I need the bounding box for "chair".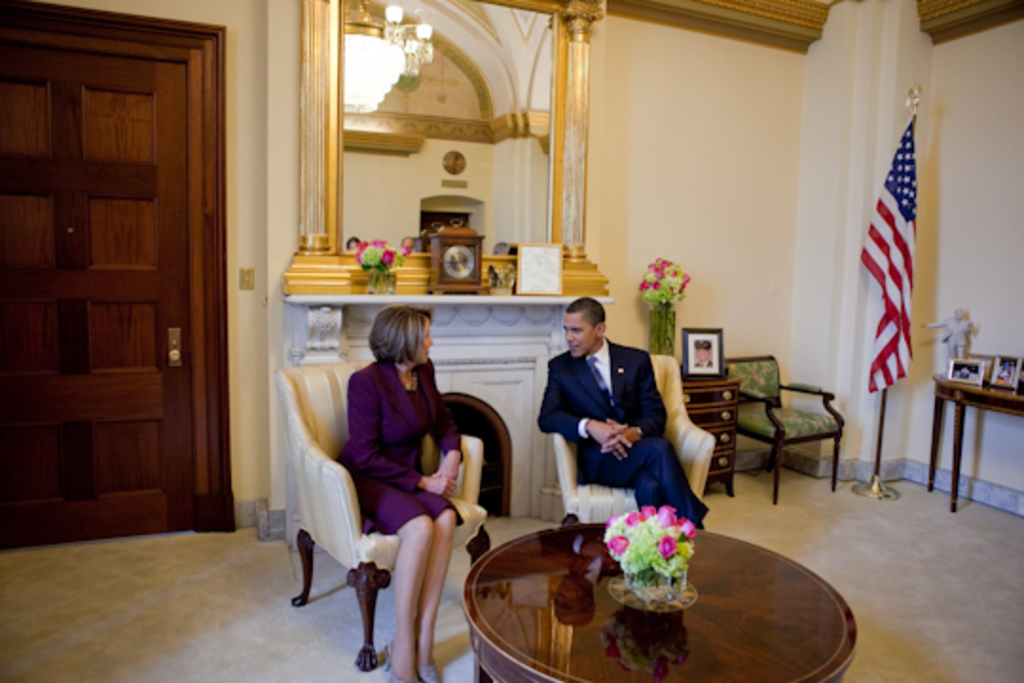
Here it is: [x1=548, y1=347, x2=709, y2=527].
